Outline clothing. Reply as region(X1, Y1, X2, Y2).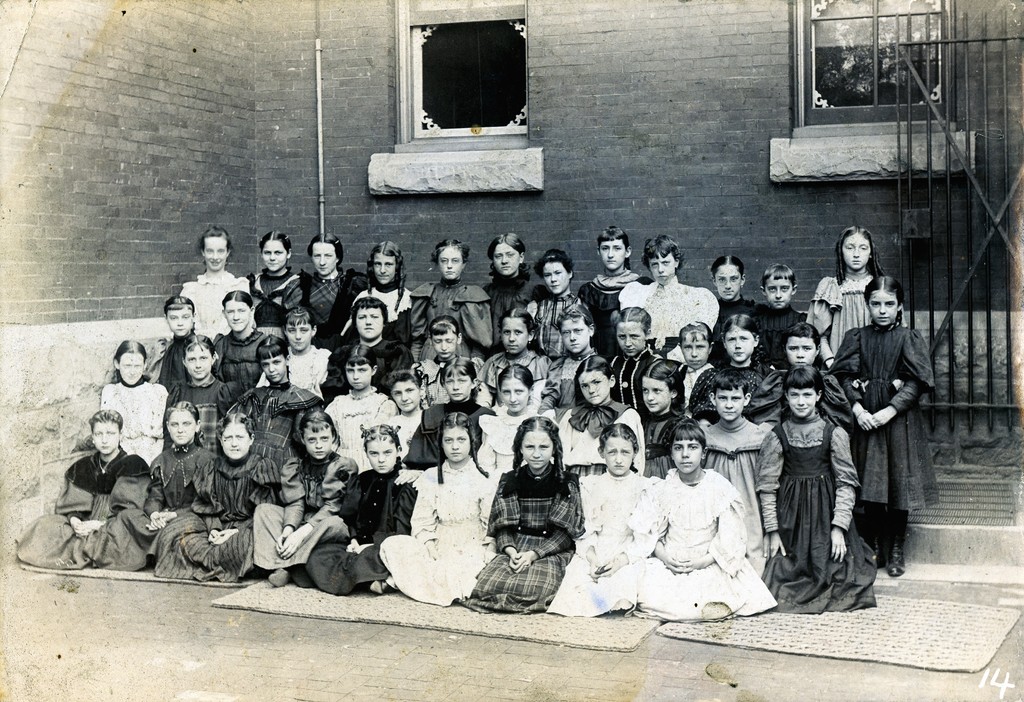
region(335, 284, 412, 352).
